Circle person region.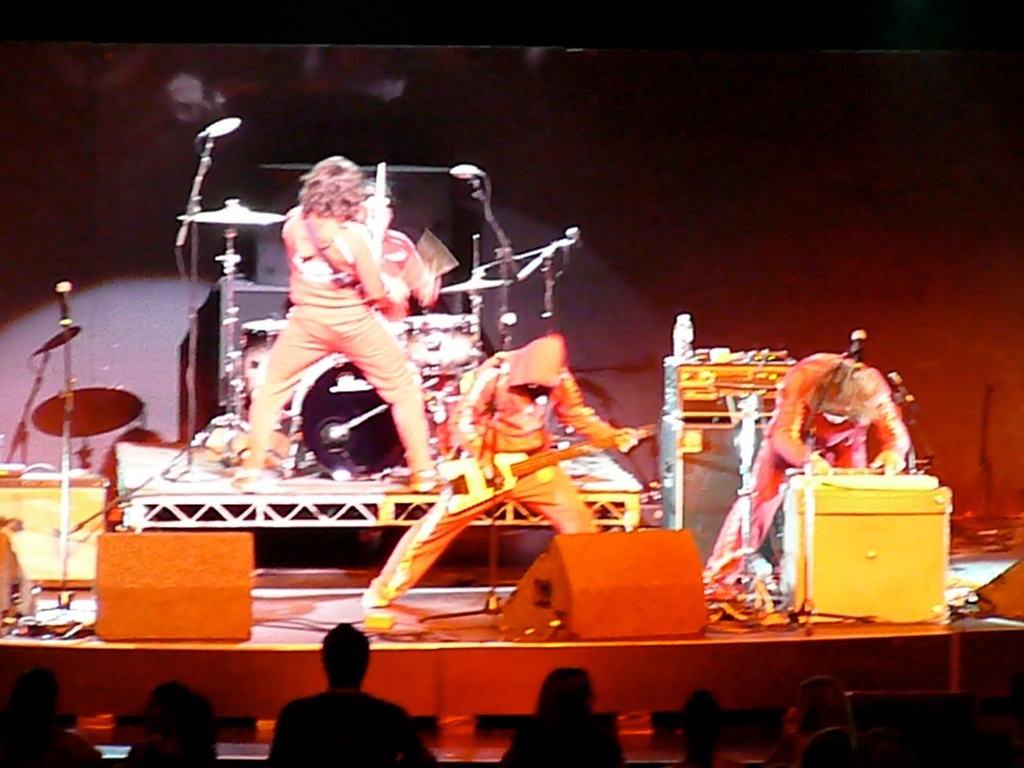
Region: box=[214, 155, 430, 477].
